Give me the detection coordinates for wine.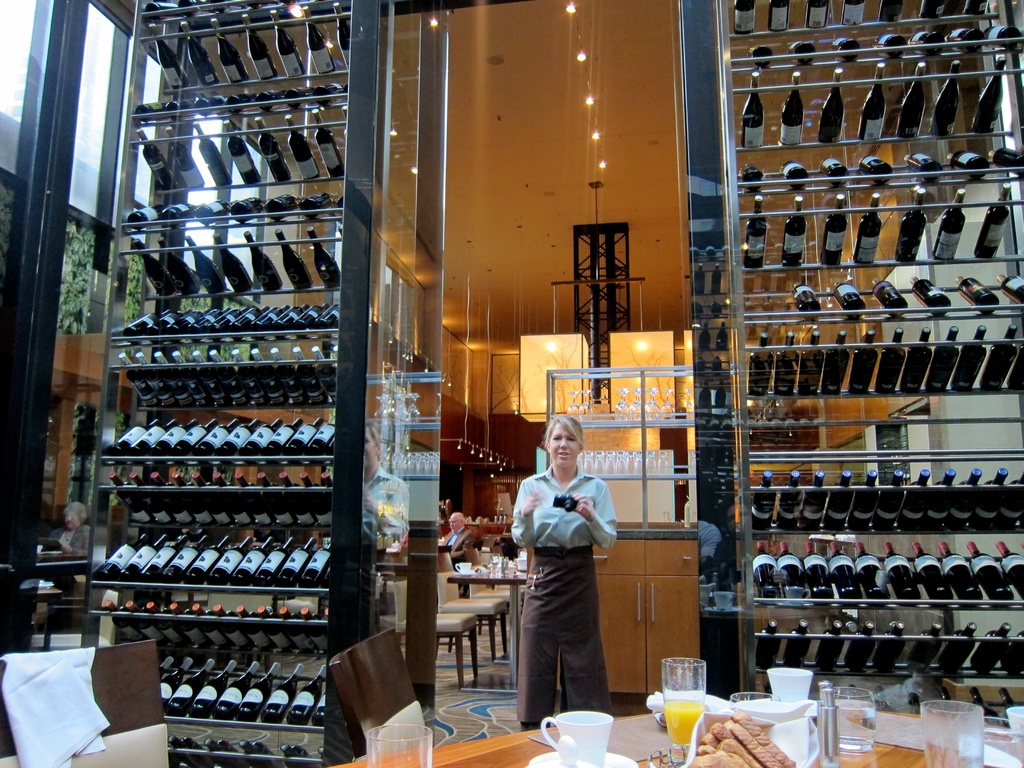
[x1=780, y1=71, x2=804, y2=143].
